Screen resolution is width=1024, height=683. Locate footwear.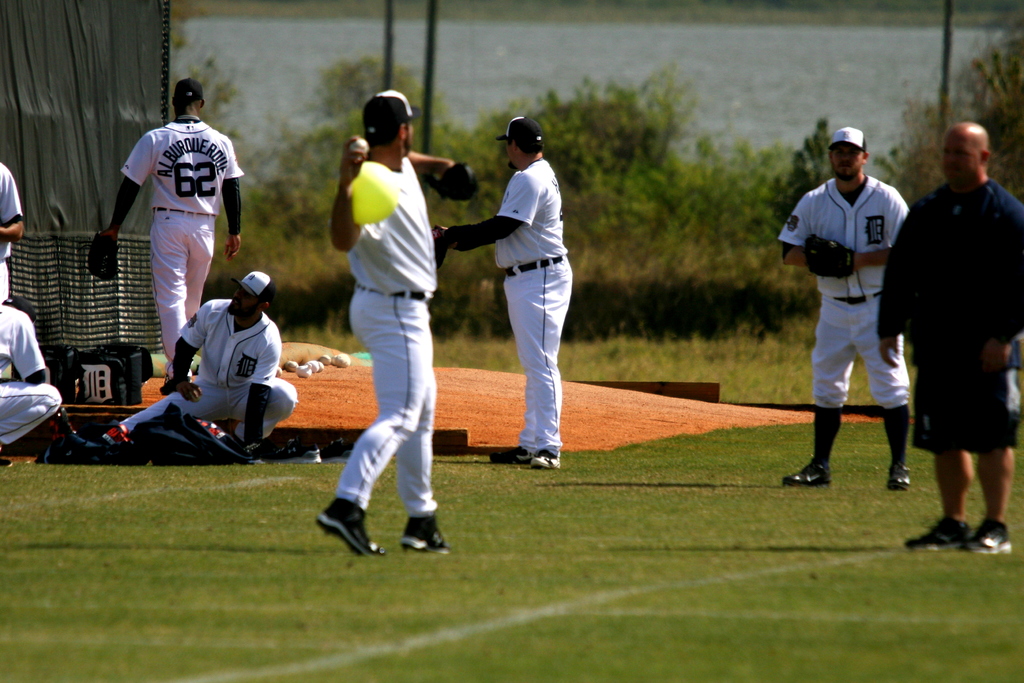
x1=394 y1=509 x2=452 y2=555.
